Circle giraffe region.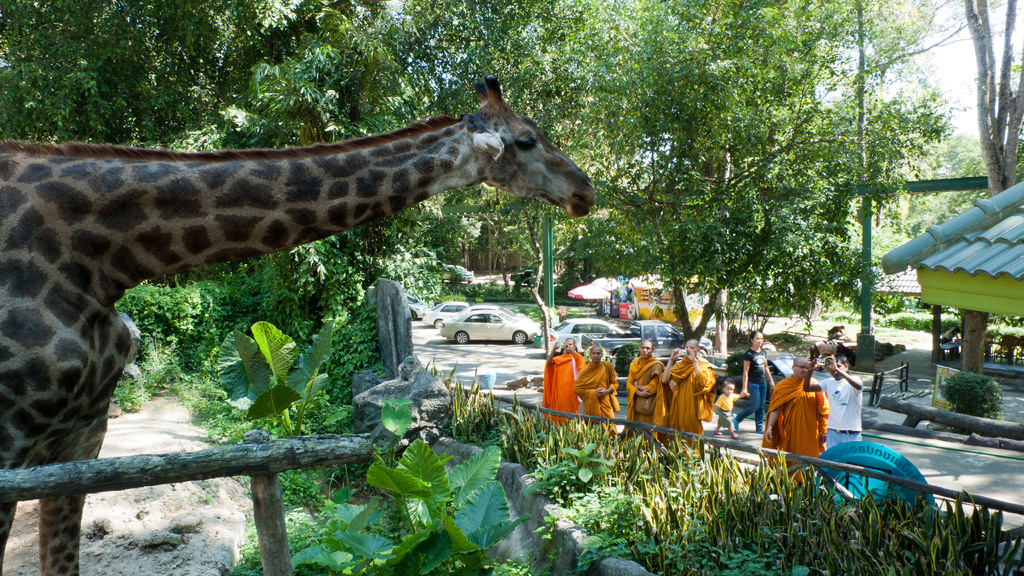
Region: l=0, t=72, r=588, b=575.
